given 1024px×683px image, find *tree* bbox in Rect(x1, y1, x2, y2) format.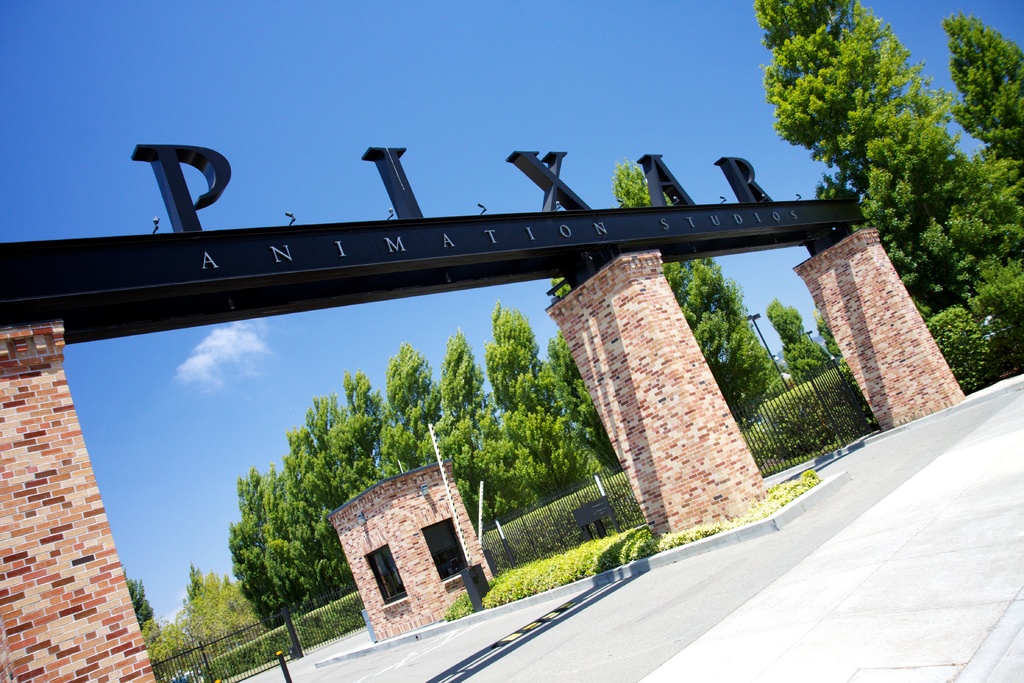
Rect(122, 572, 157, 642).
